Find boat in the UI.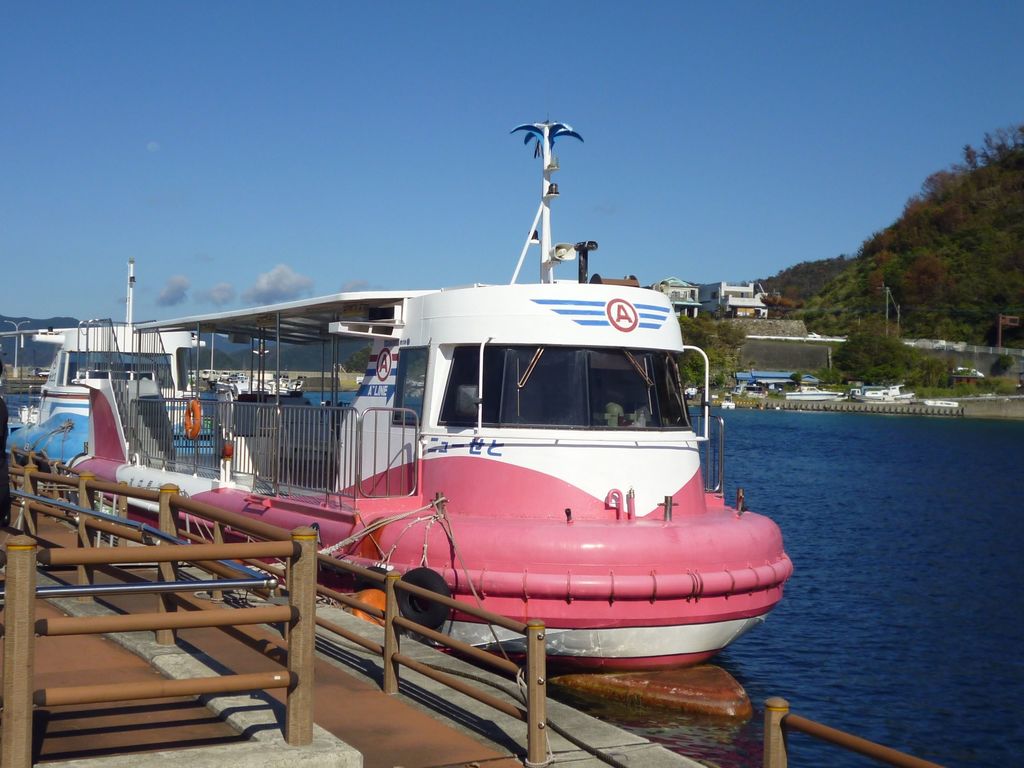
UI element at 10, 257, 196, 461.
